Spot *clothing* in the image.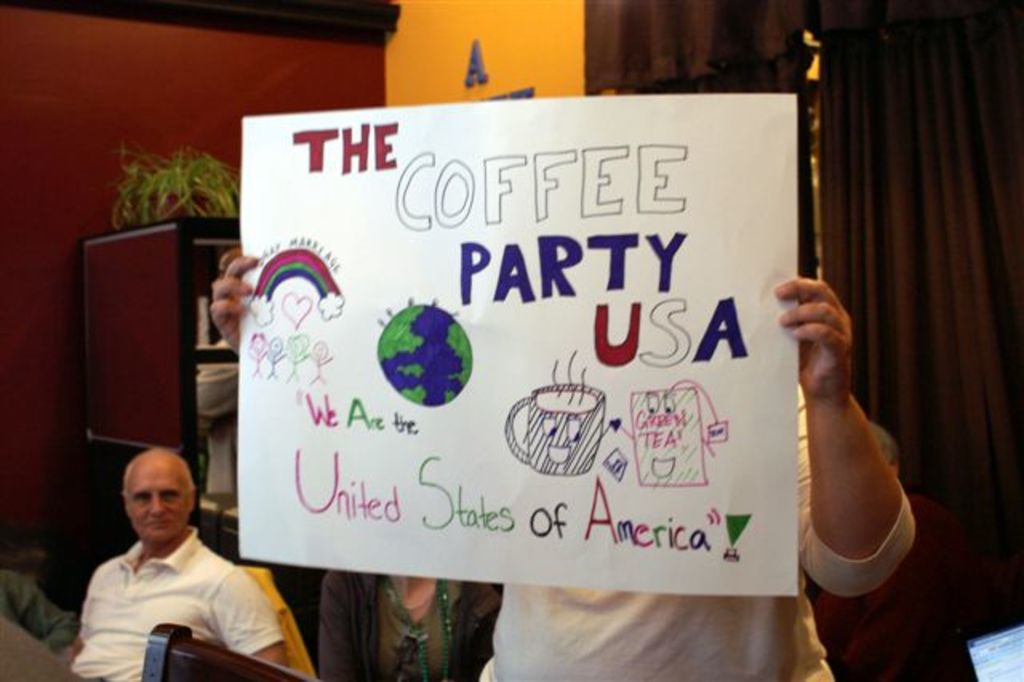
*clothing* found at <bbox>56, 509, 286, 672</bbox>.
